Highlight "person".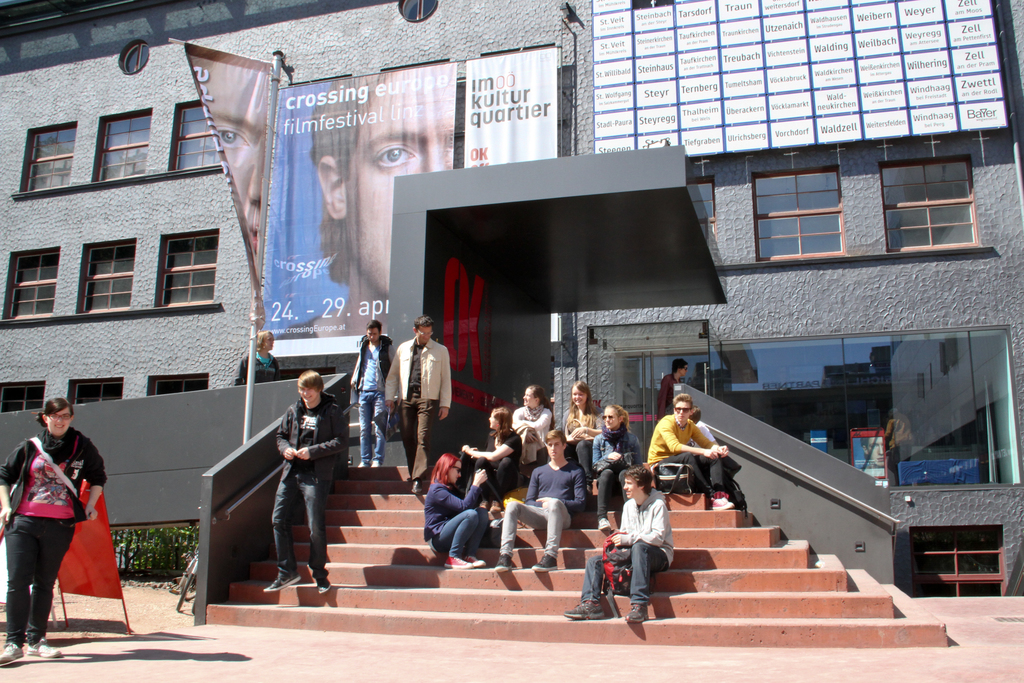
Highlighted region: (x1=353, y1=327, x2=397, y2=466).
